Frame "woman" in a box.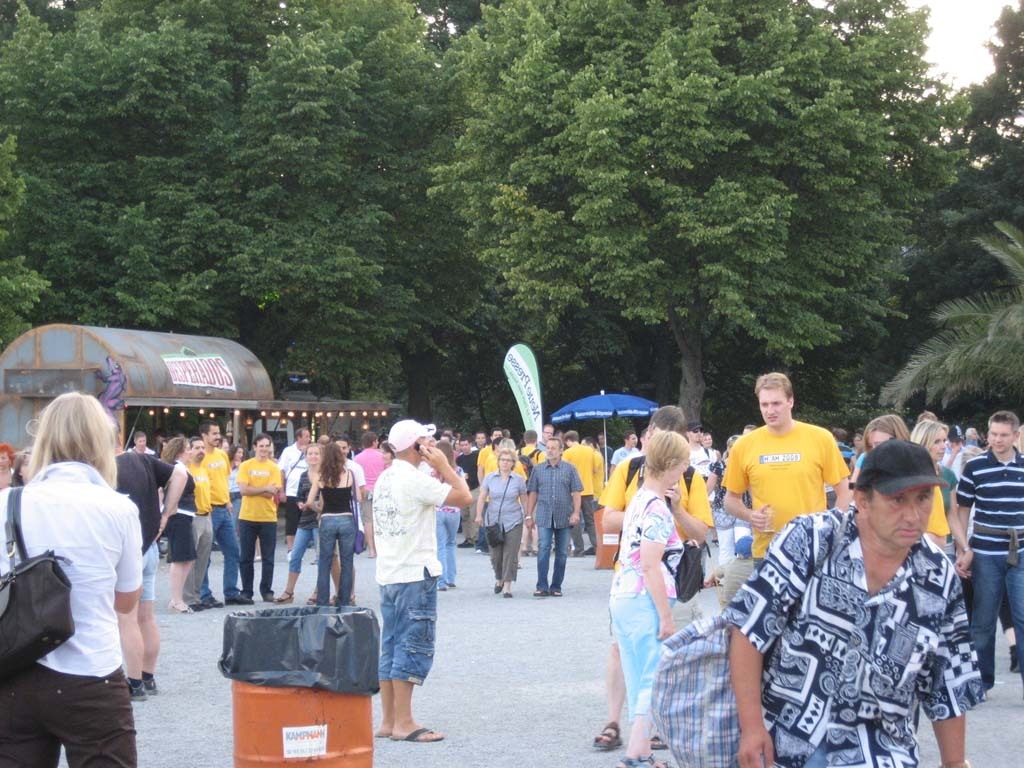
[x1=860, y1=412, x2=952, y2=548].
